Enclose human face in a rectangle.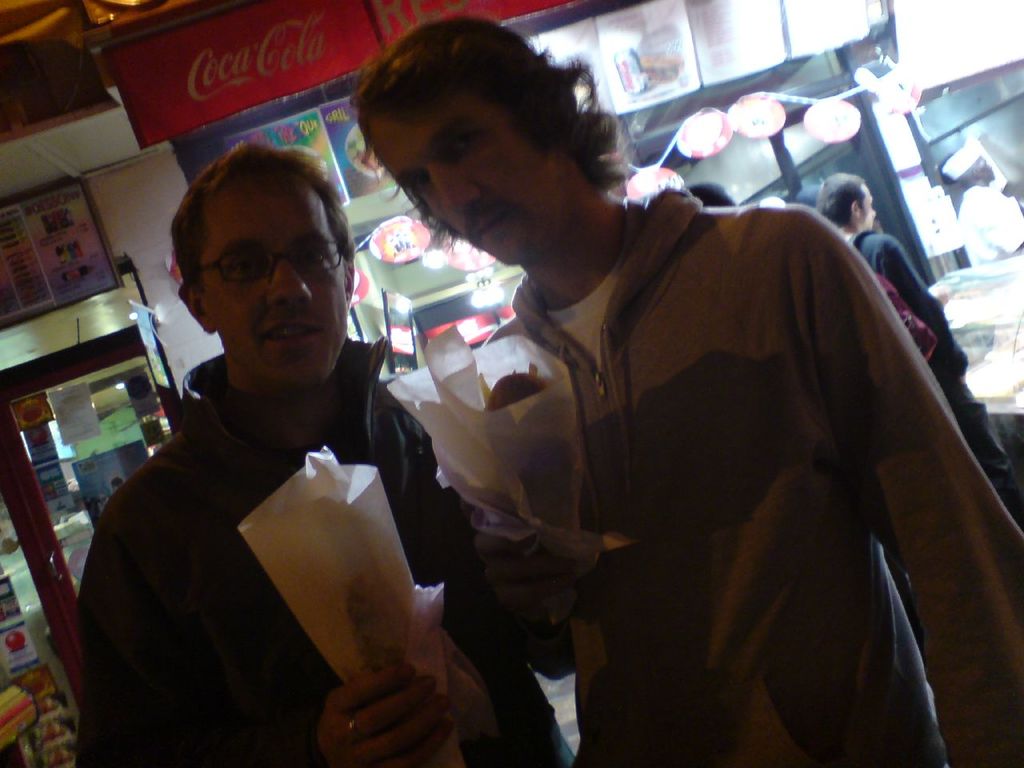
left=370, top=109, right=567, bottom=266.
